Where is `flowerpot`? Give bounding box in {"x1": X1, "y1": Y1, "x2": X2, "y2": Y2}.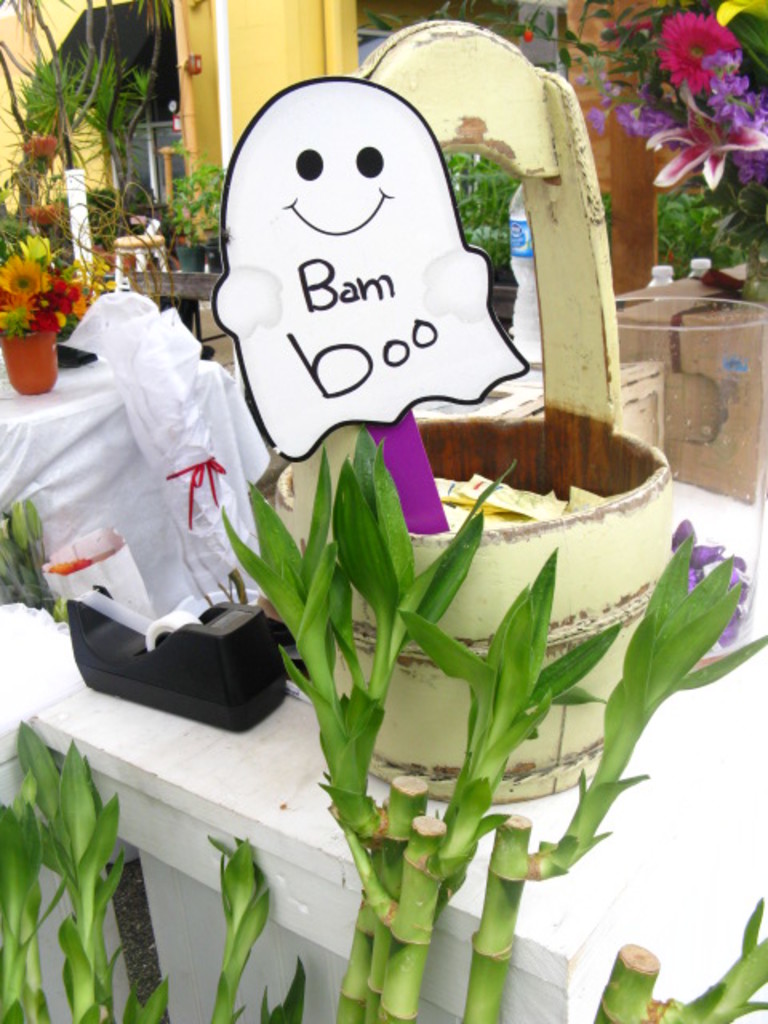
{"x1": 174, "y1": 406, "x2": 752, "y2": 1006}.
